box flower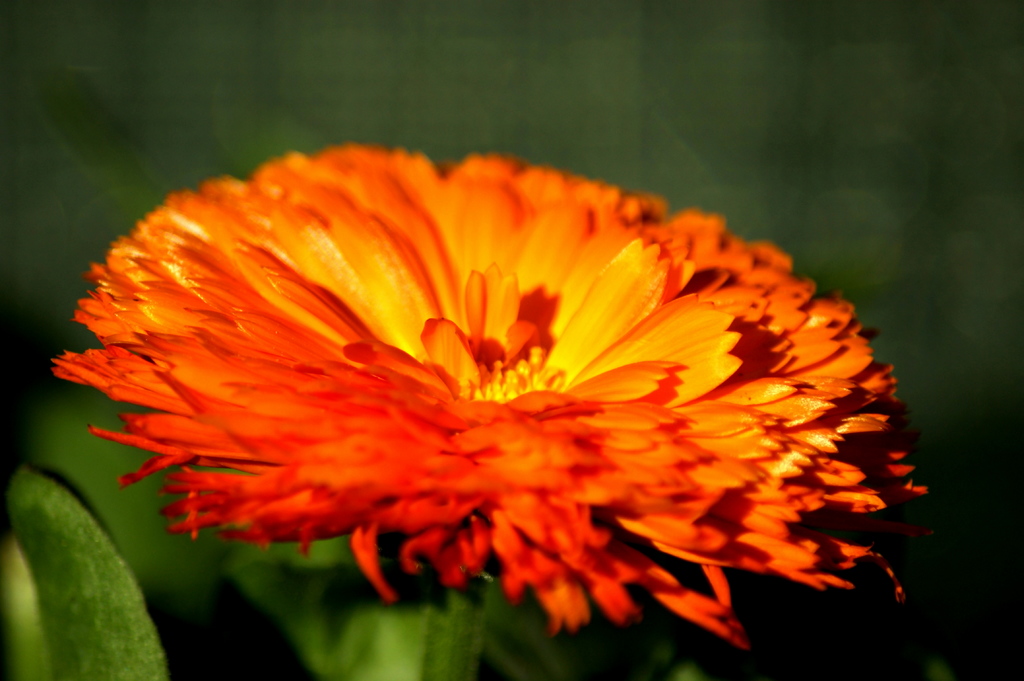
box(49, 140, 930, 650)
